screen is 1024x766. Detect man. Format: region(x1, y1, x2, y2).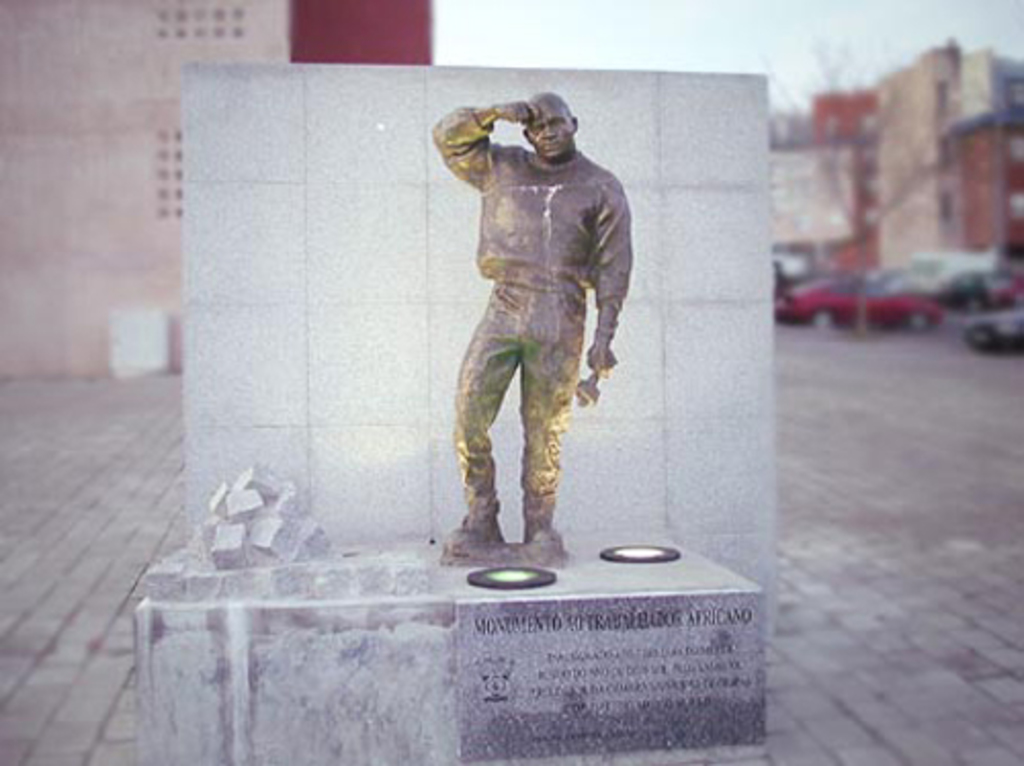
region(432, 90, 631, 545).
